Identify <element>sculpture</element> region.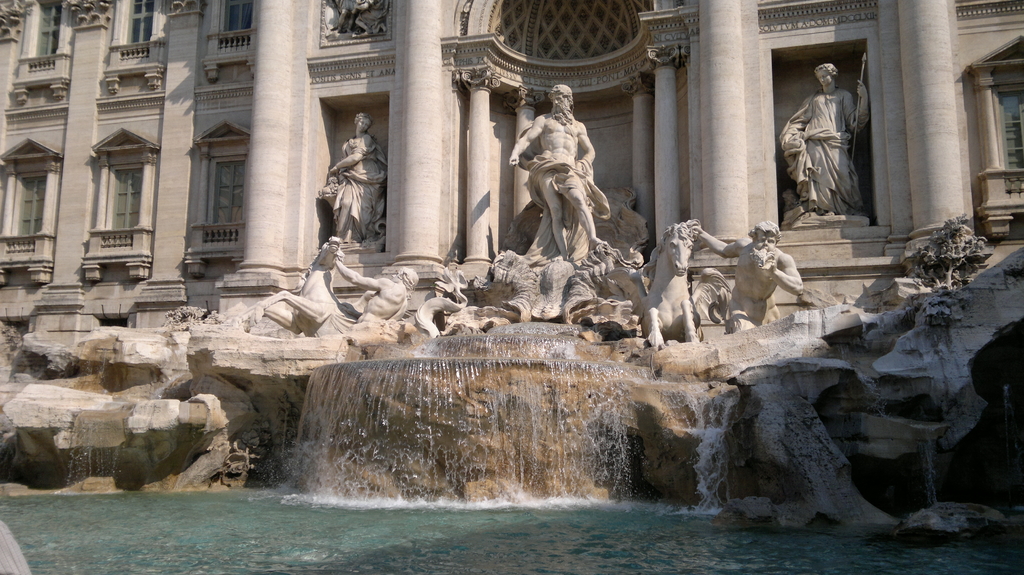
Region: l=780, t=61, r=870, b=211.
